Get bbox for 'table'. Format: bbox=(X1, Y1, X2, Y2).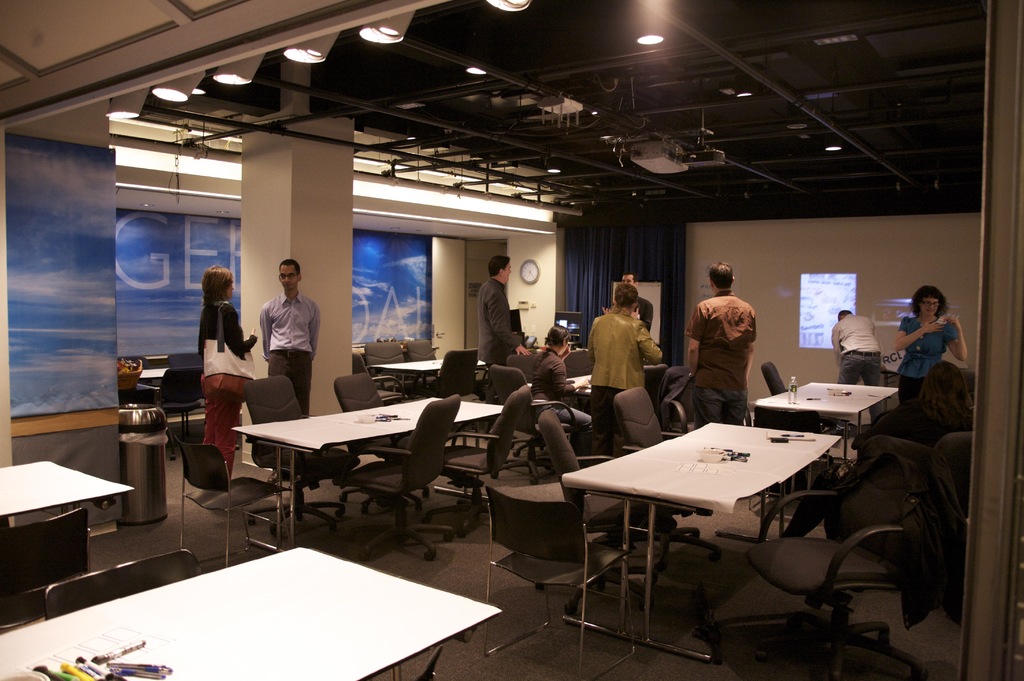
bbox=(229, 395, 509, 554).
